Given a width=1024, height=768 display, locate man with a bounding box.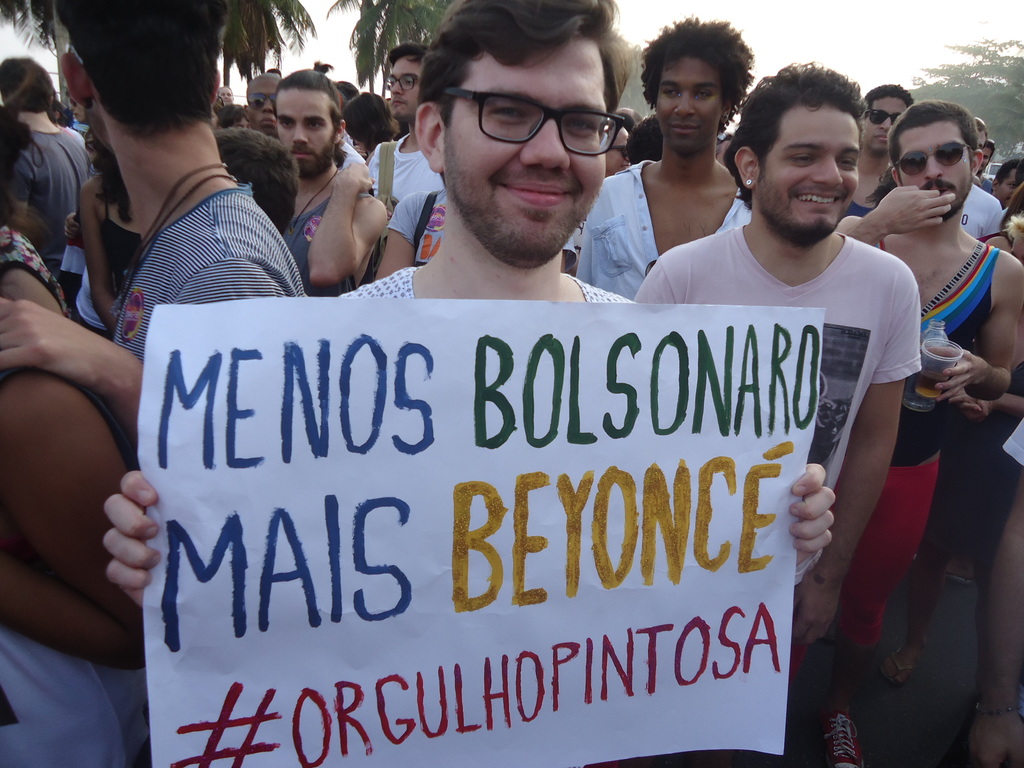
Located: {"left": 788, "top": 99, "right": 1023, "bottom": 767}.
